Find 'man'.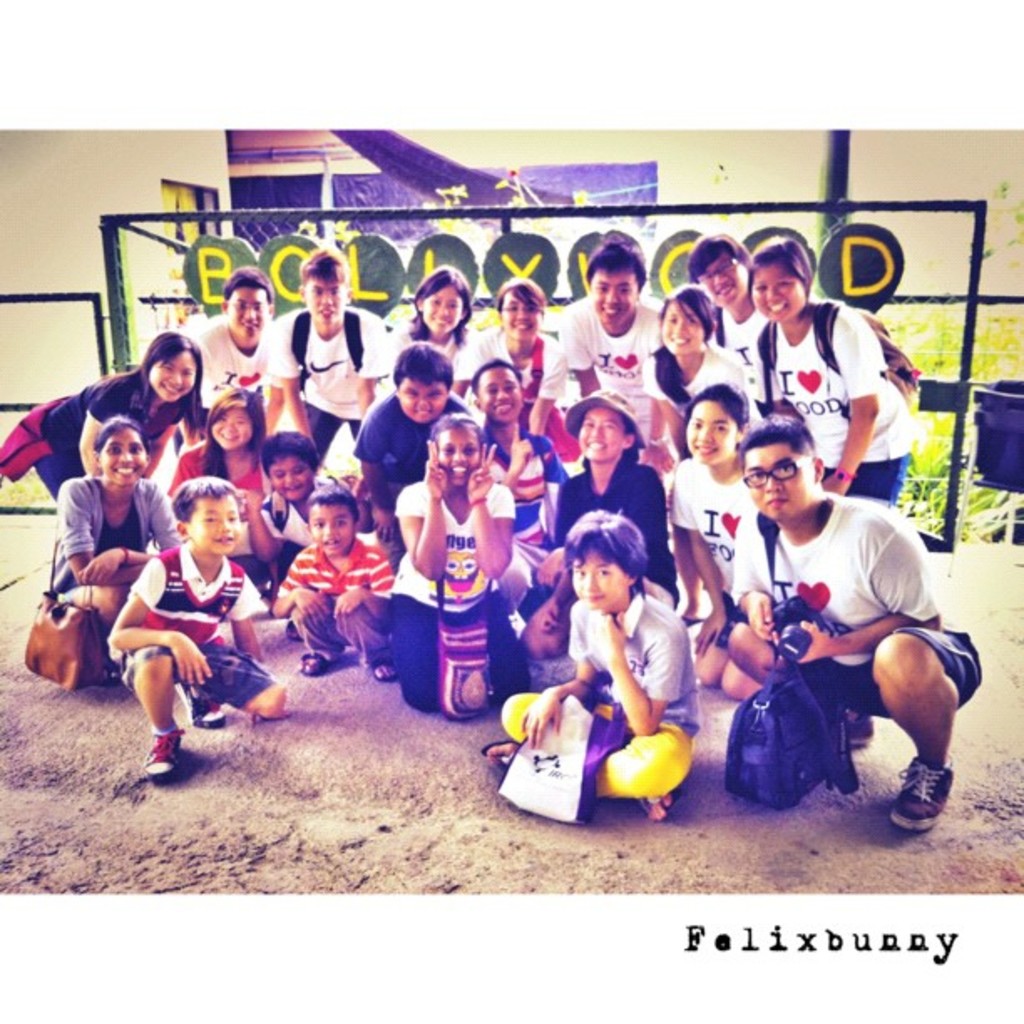
<box>550,239,668,480</box>.
